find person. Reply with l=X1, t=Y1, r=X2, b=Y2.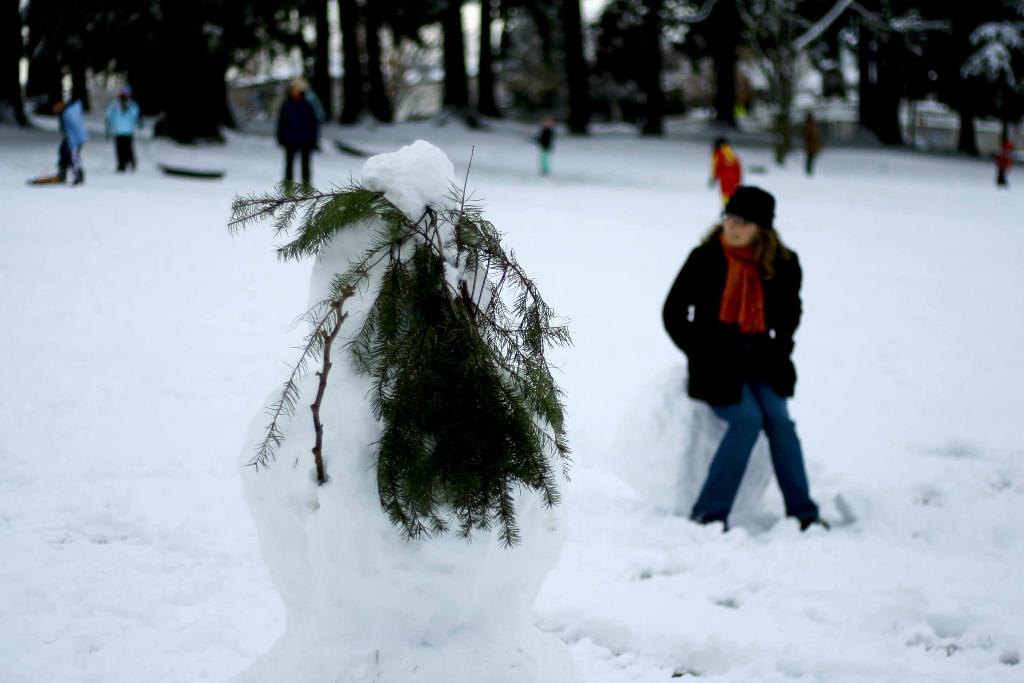
l=276, t=78, r=321, b=194.
